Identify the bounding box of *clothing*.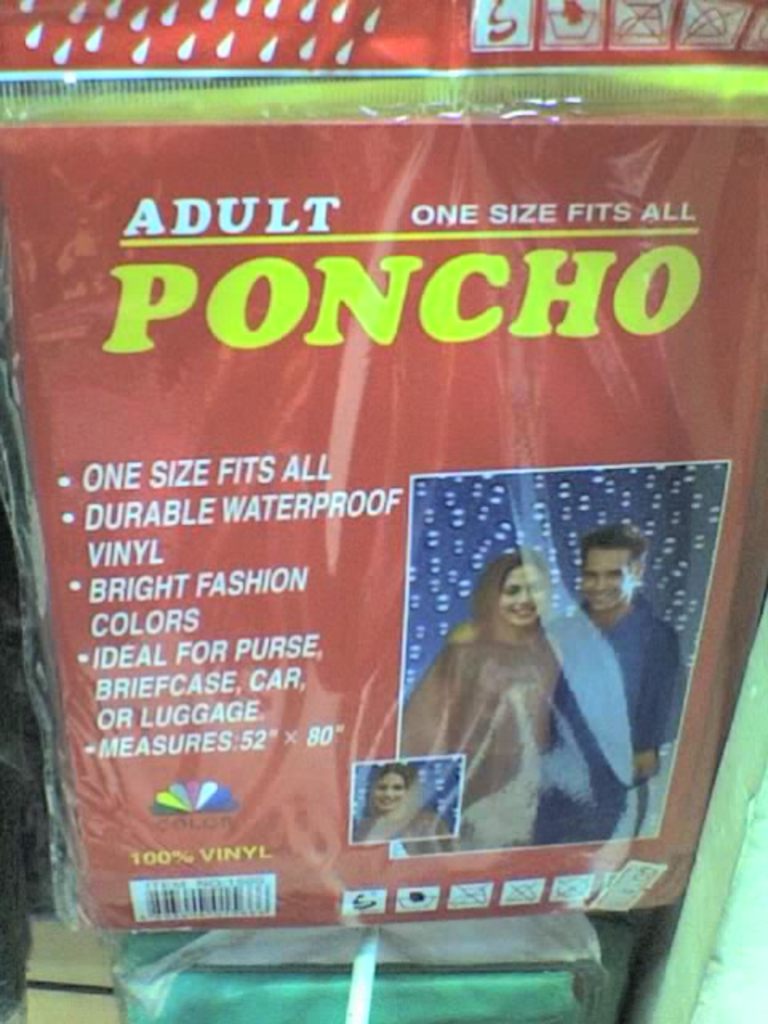
BBox(349, 806, 442, 848).
